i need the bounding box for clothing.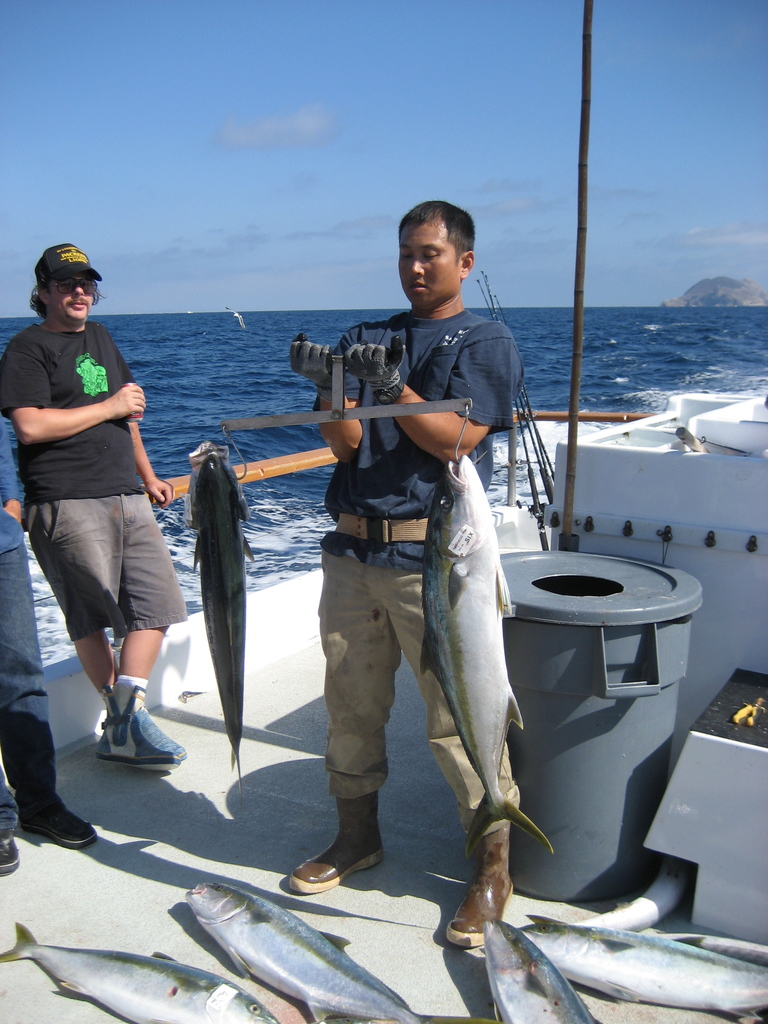
Here it is: BBox(1, 324, 181, 666).
